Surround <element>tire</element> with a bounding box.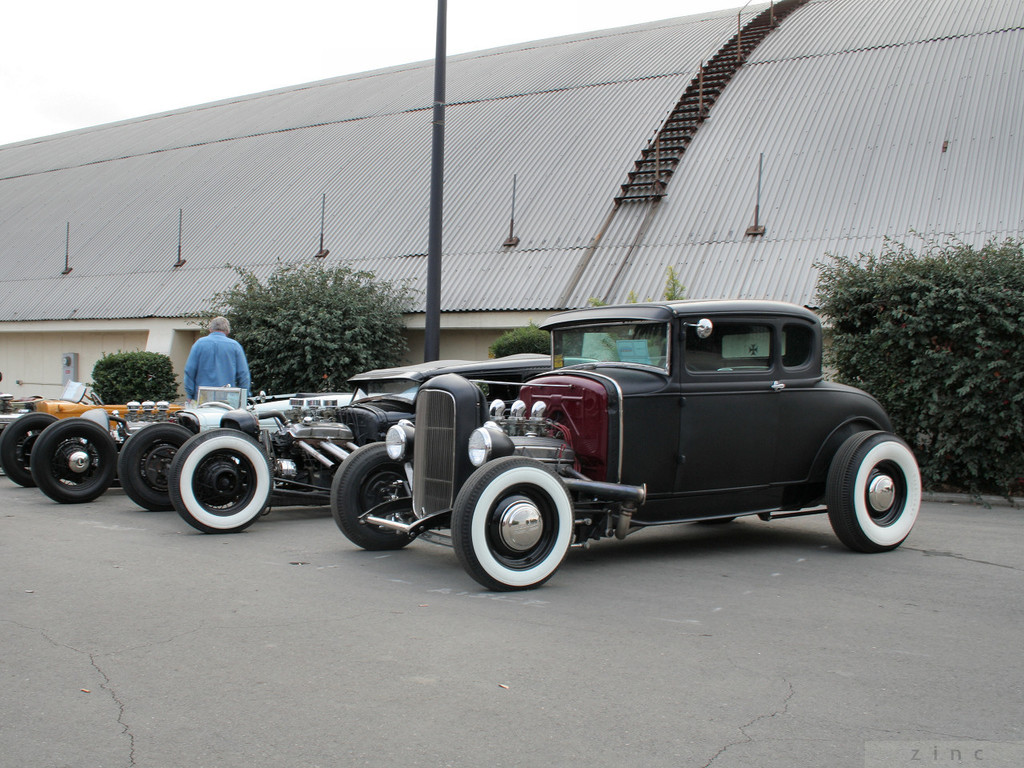
BBox(118, 420, 195, 516).
